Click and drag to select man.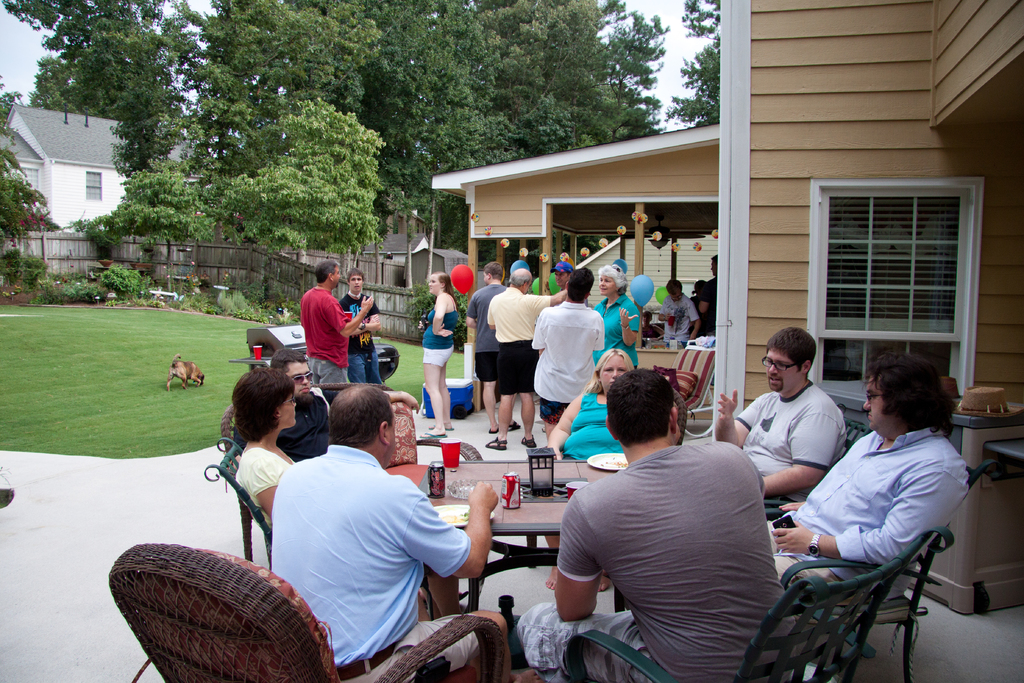
Selection: 490, 263, 569, 463.
